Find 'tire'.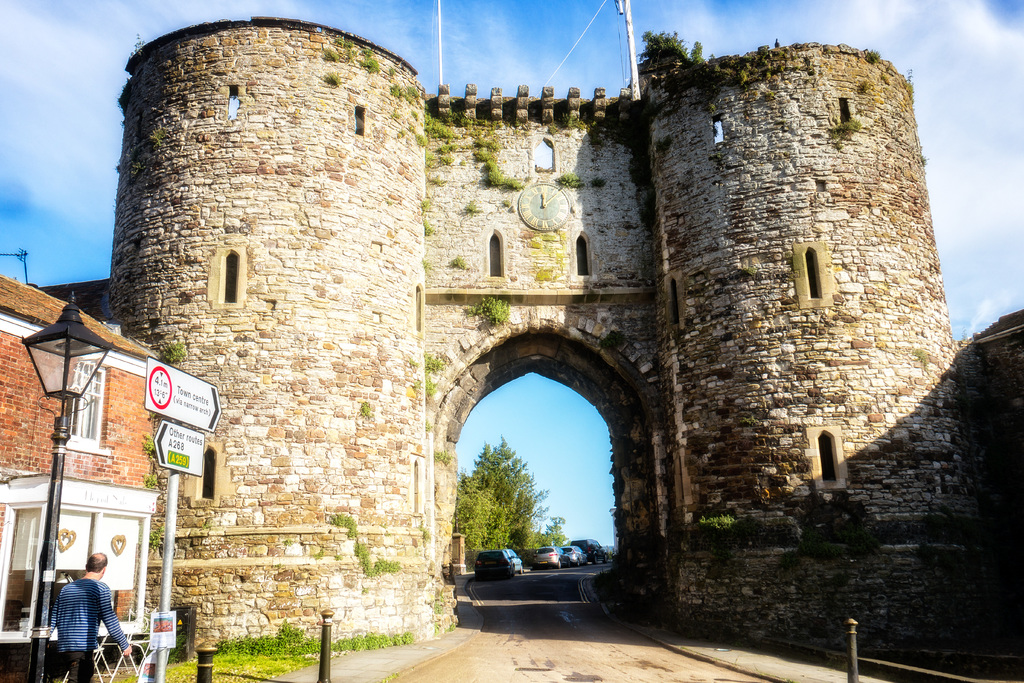
region(575, 559, 580, 568).
